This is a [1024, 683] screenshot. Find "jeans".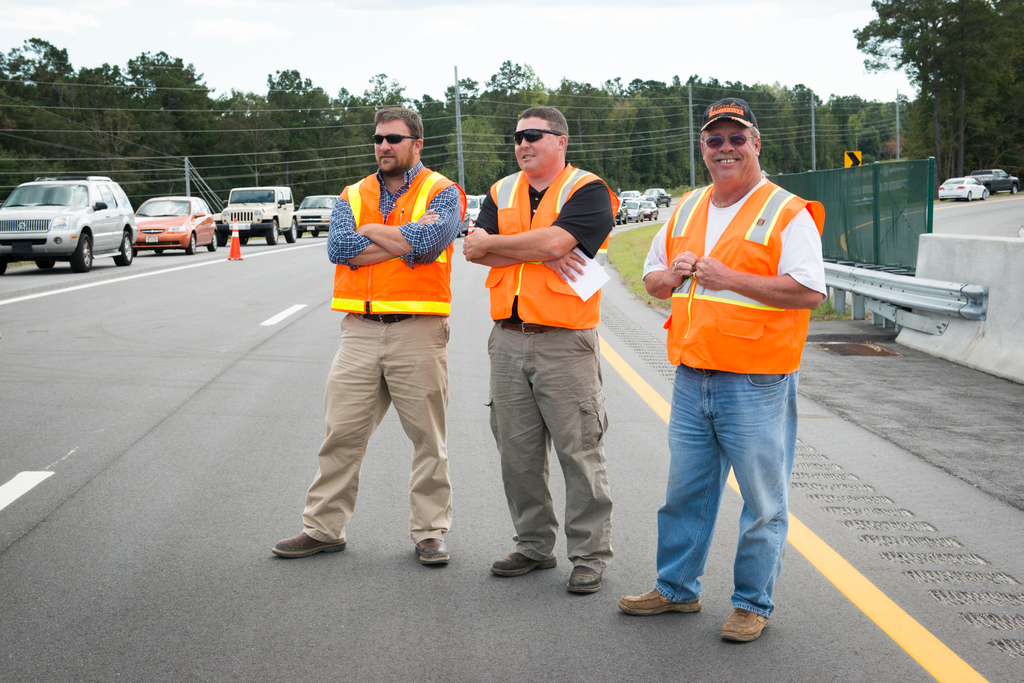
Bounding box: rect(649, 365, 806, 634).
